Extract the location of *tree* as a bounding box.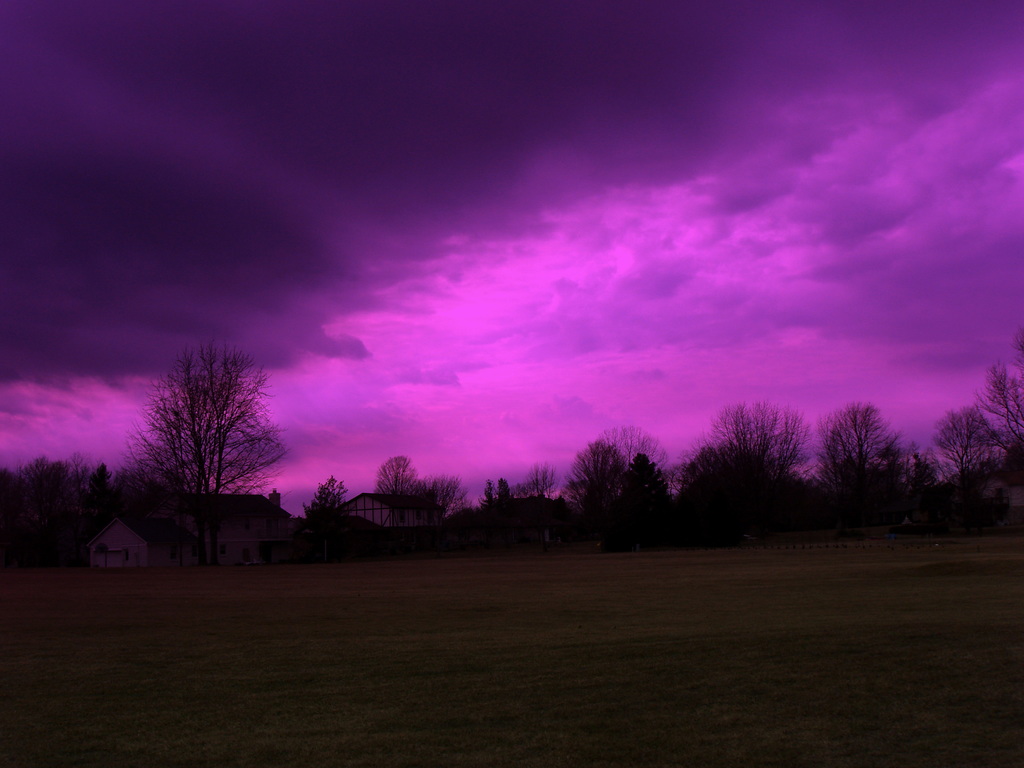
left=412, top=476, right=470, bottom=532.
